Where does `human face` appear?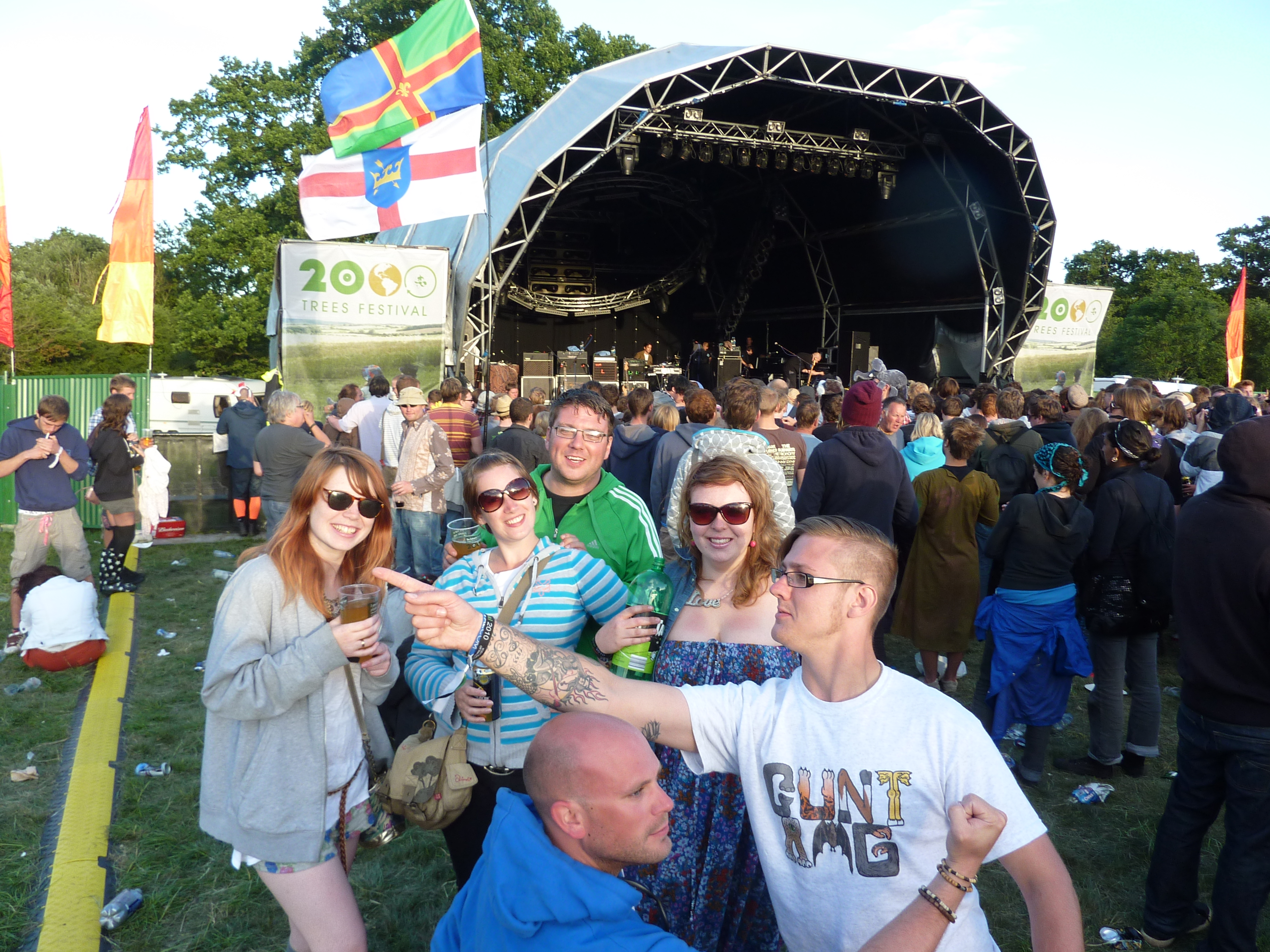
Appears at <region>137, 140, 147, 146</region>.
